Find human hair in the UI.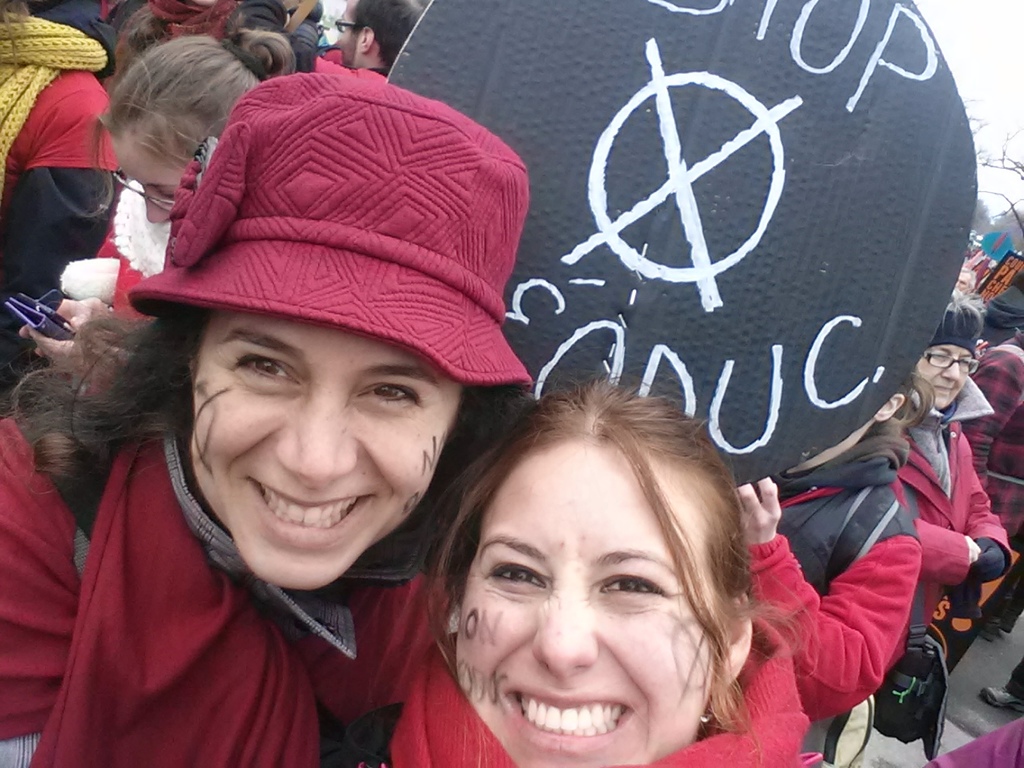
UI element at (left=890, top=362, right=938, bottom=424).
